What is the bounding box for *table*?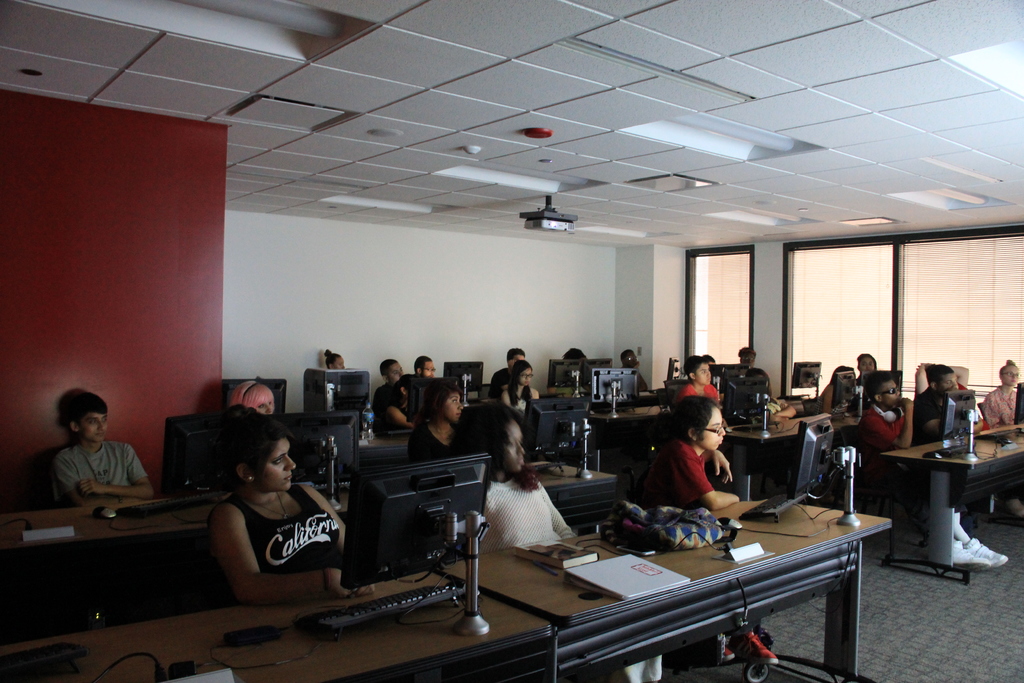
l=431, t=502, r=888, b=676.
